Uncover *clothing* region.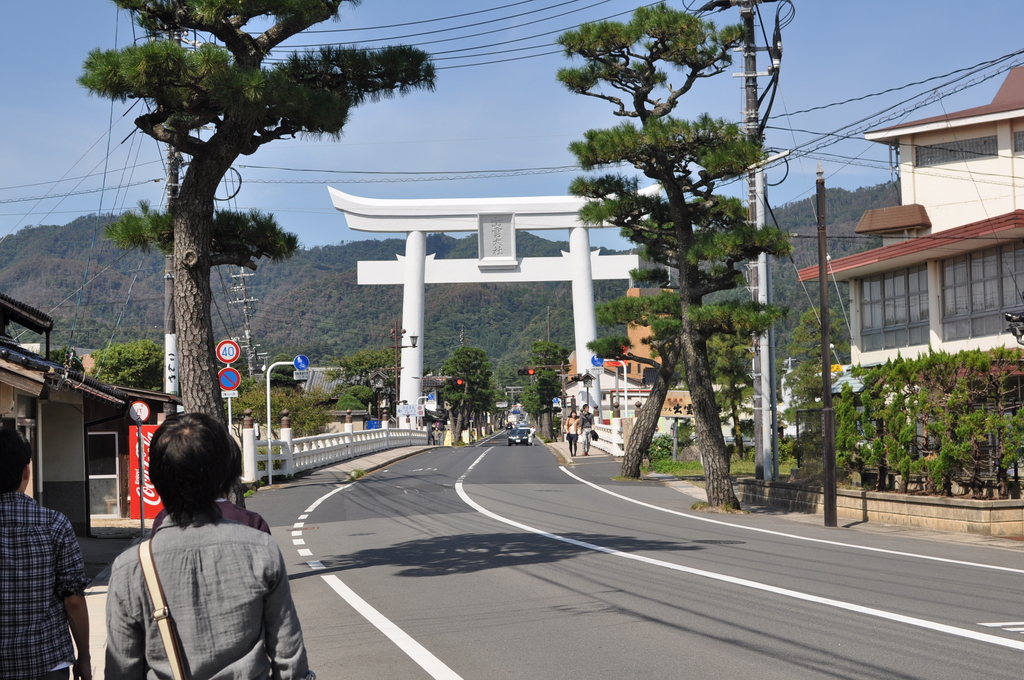
Uncovered: bbox=(565, 417, 579, 458).
